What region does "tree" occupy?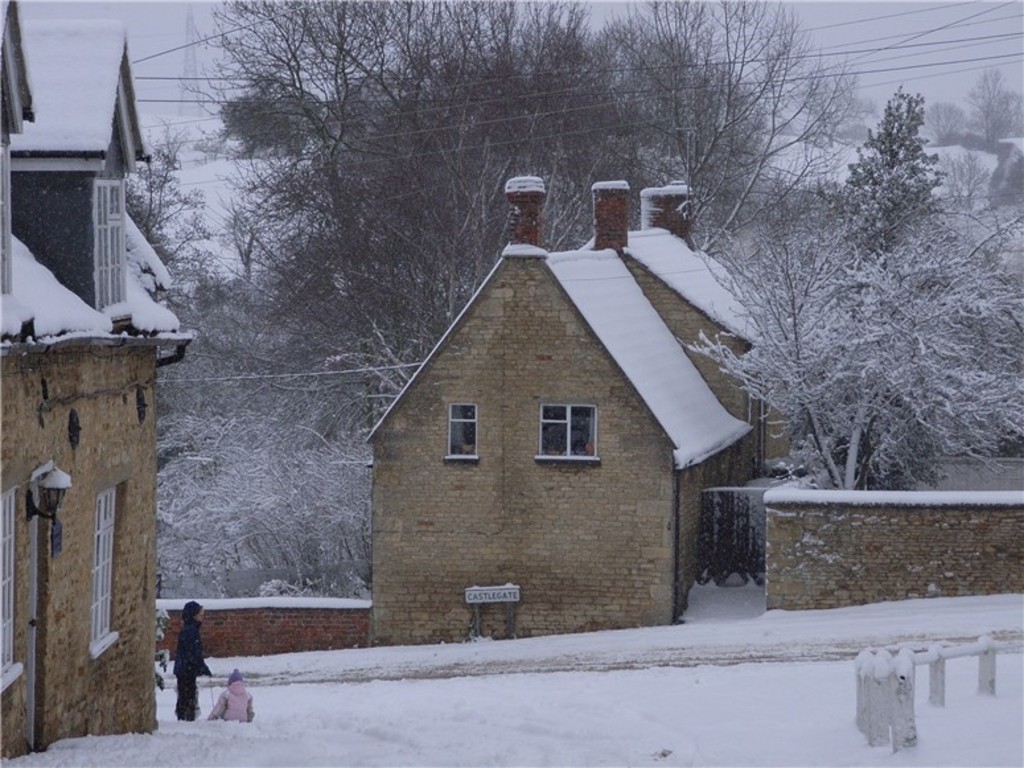
select_region(830, 74, 978, 432).
